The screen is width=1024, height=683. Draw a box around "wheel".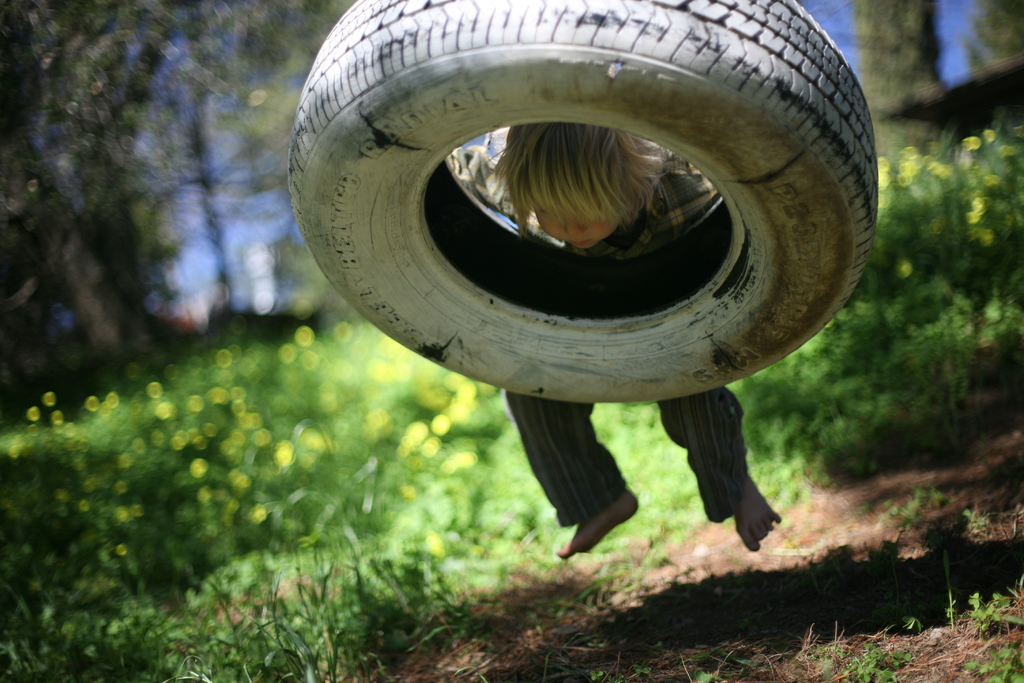
[290, 0, 886, 536].
